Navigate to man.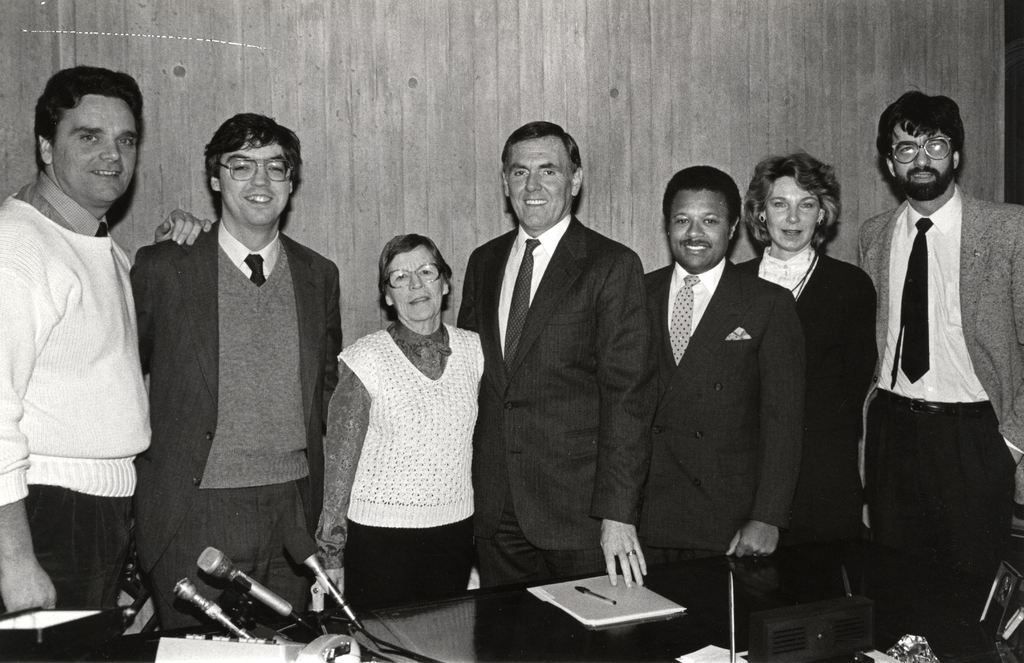
Navigation target: 840:92:1023:662.
